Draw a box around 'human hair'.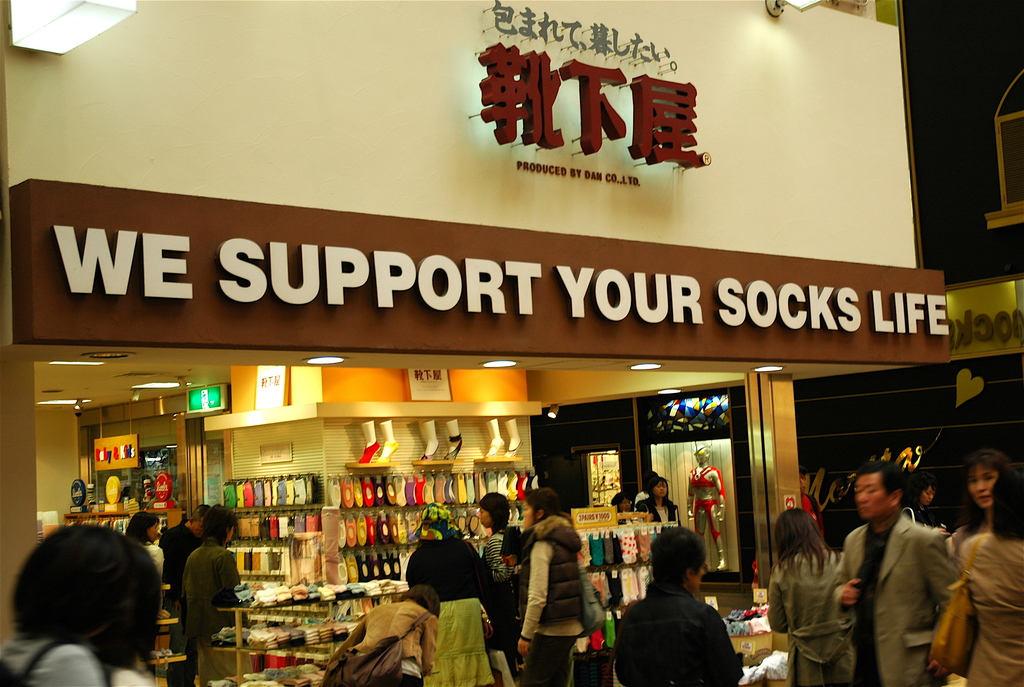
BBox(772, 506, 828, 582).
